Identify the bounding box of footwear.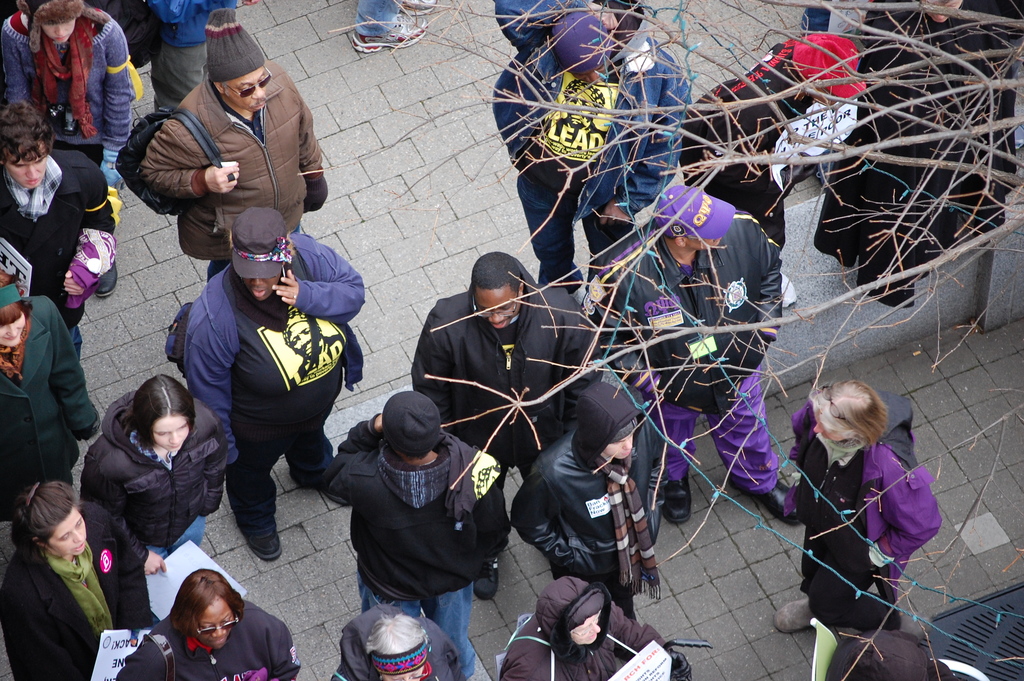
select_region(298, 455, 364, 507).
